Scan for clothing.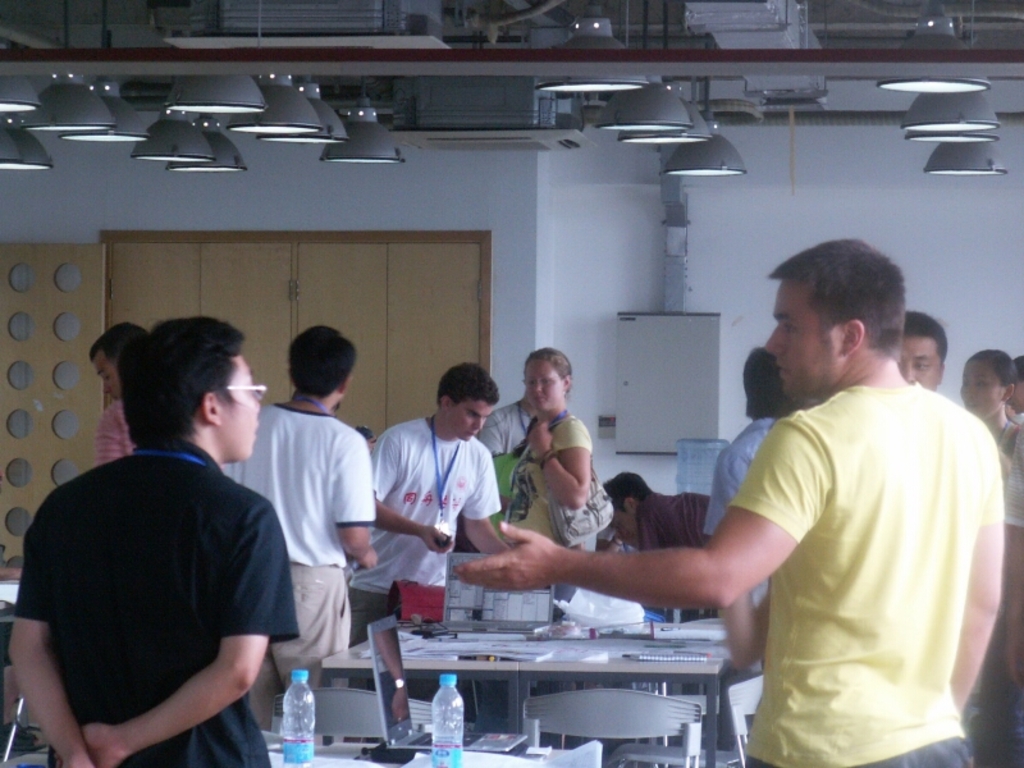
Scan result: 474:393:547:493.
